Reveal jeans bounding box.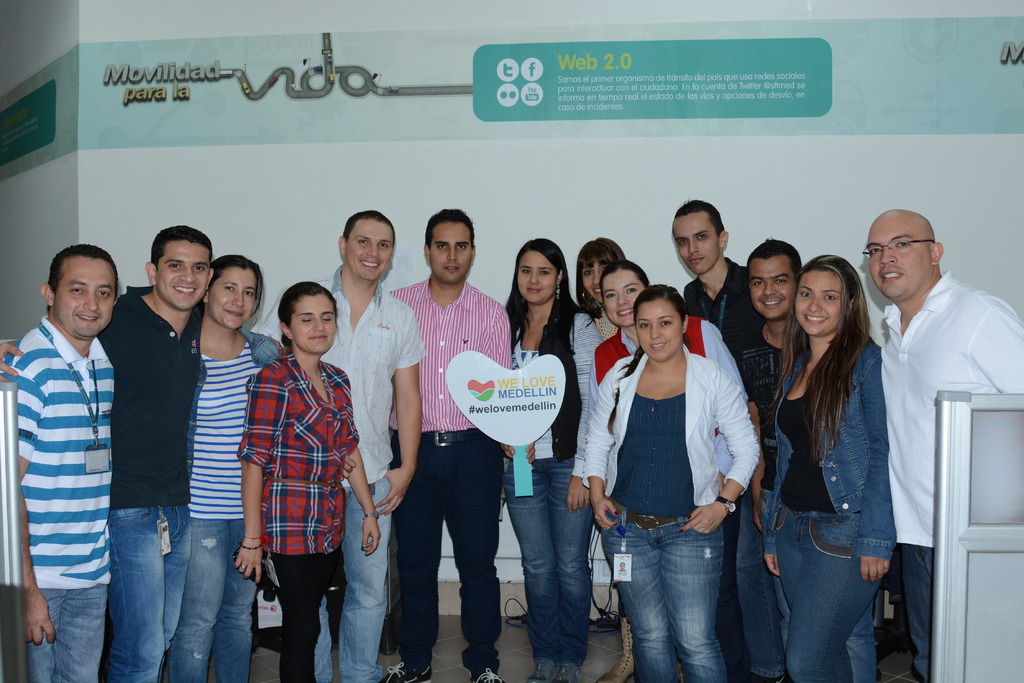
Revealed: <region>185, 326, 284, 472</region>.
